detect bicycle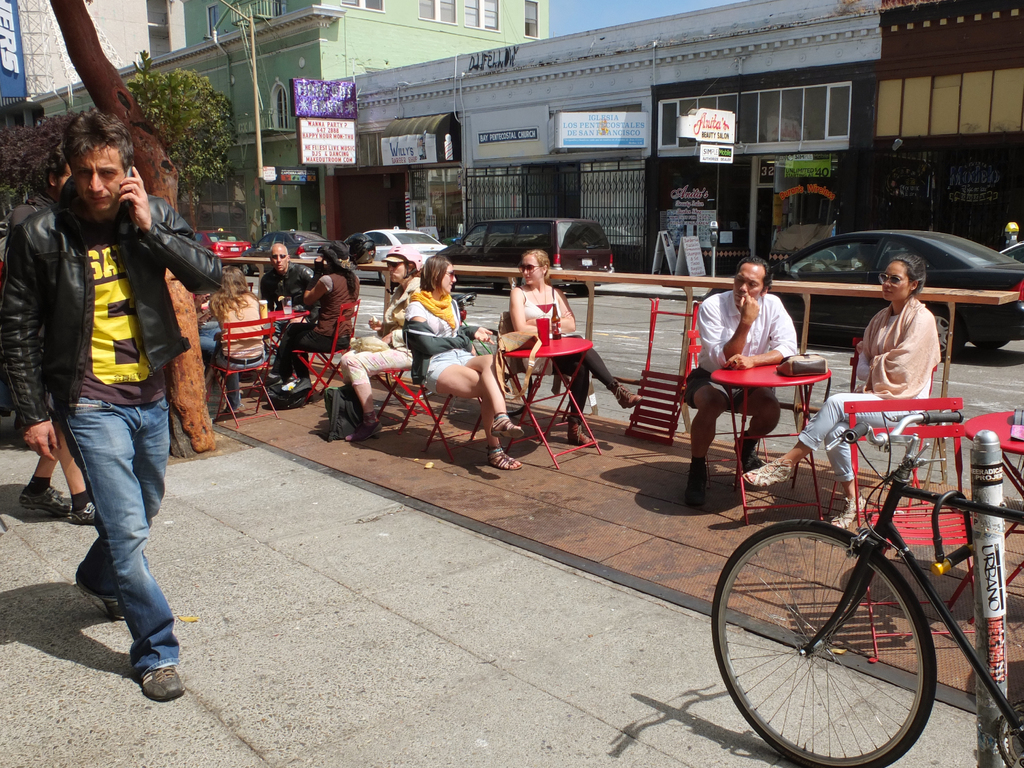
695, 368, 1016, 767
